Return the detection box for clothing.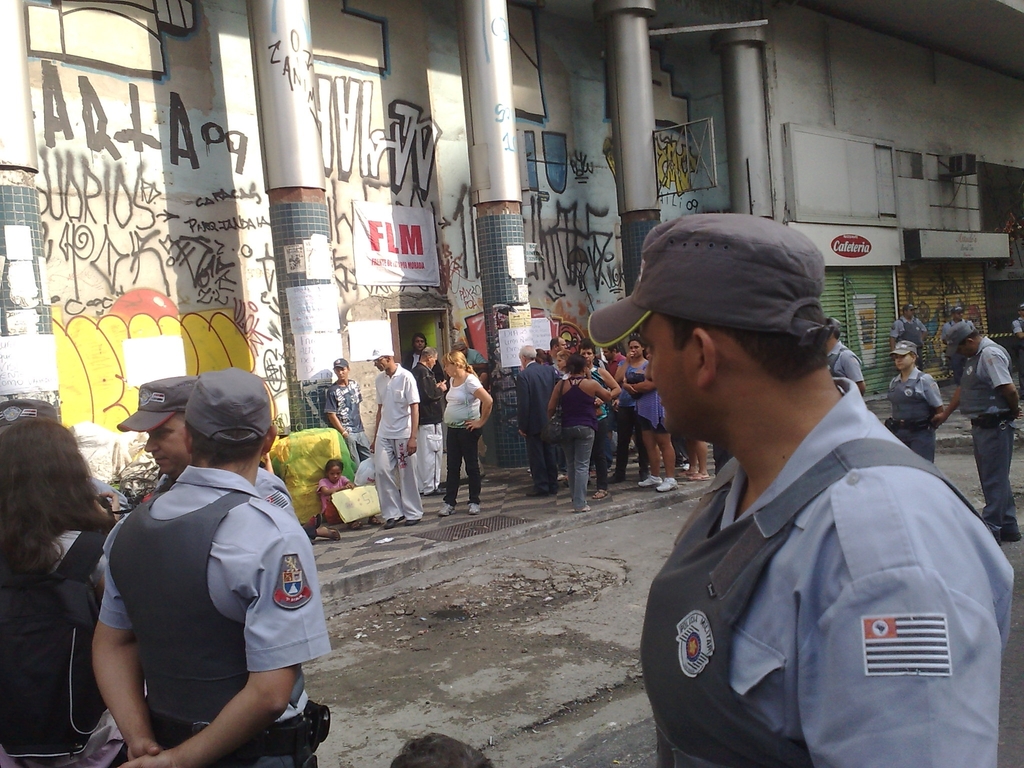
(365,362,427,527).
